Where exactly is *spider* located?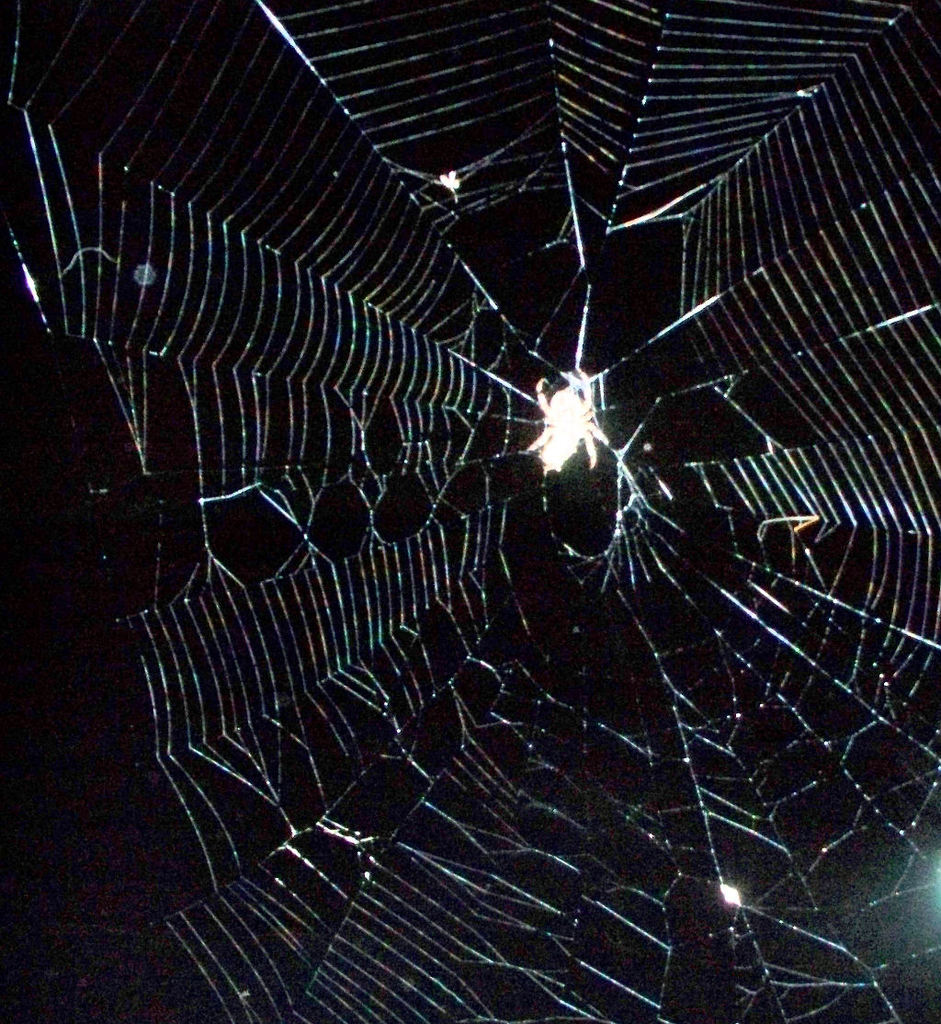
Its bounding box is l=517, t=360, r=609, b=484.
